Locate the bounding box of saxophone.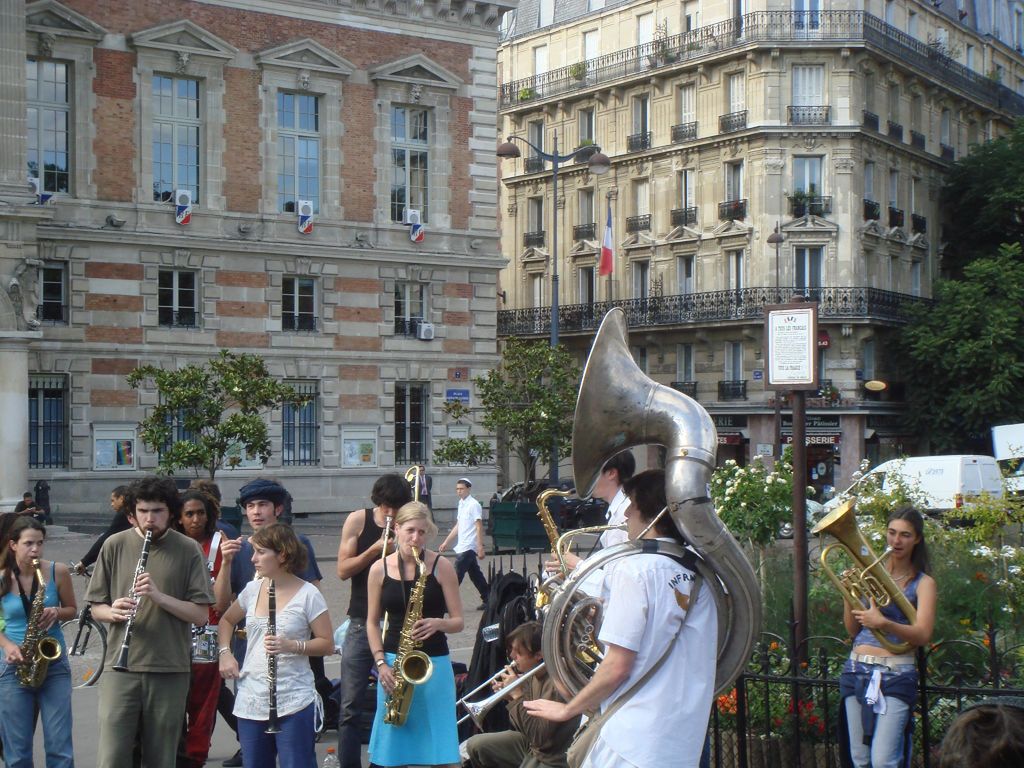
Bounding box: bbox=(530, 484, 578, 611).
